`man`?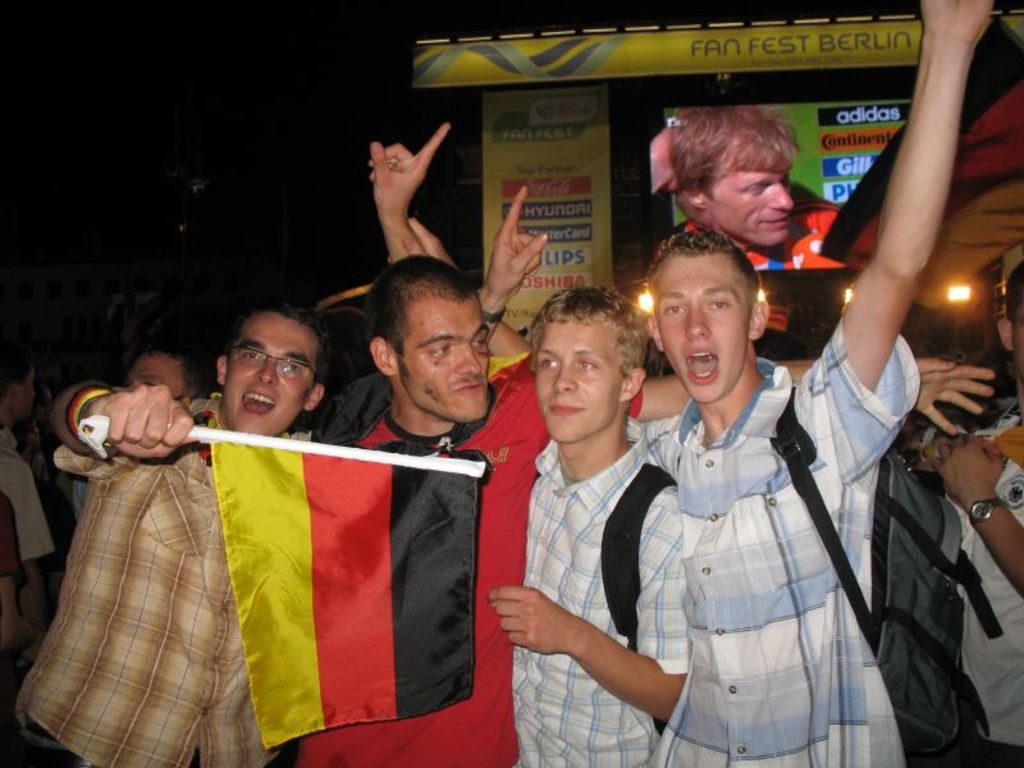
<bbox>666, 109, 845, 273</bbox>
